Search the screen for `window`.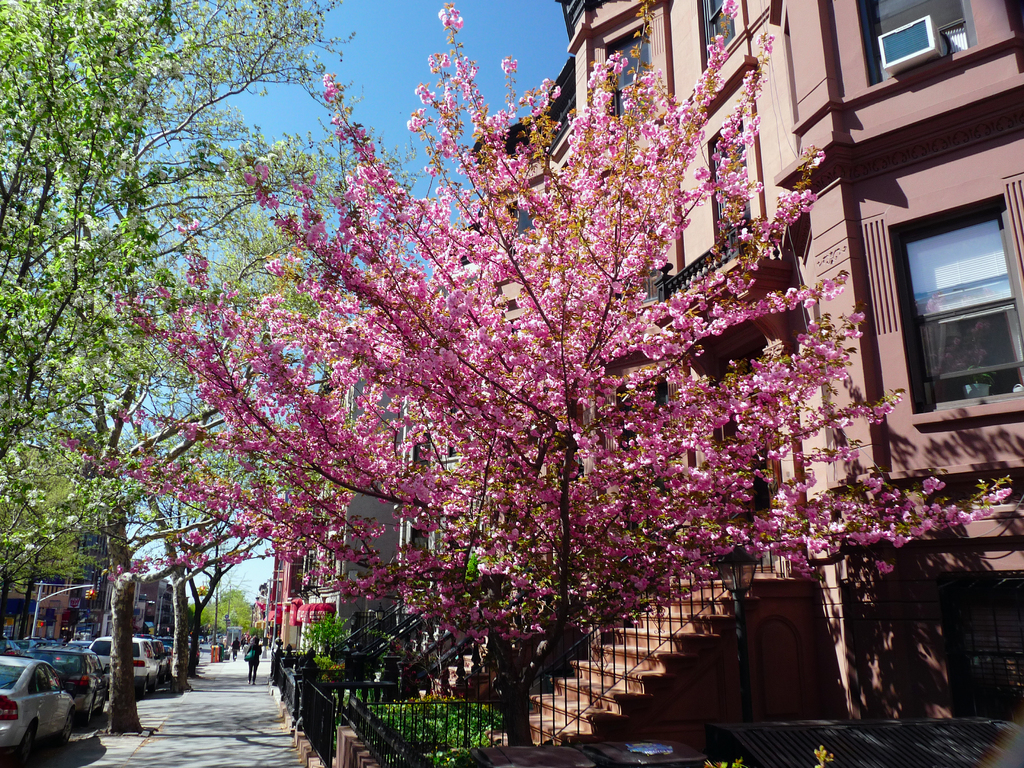
Found at BBox(886, 183, 1014, 416).
